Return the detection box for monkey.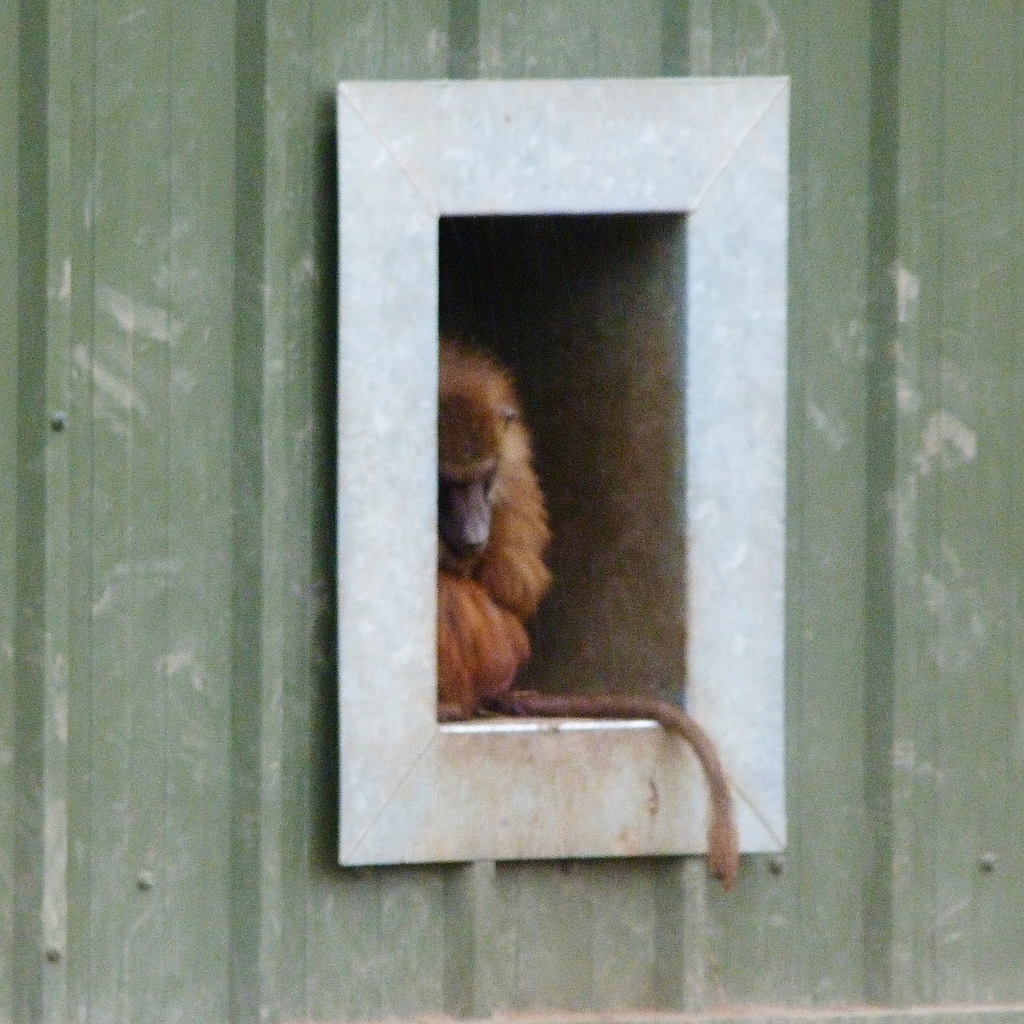
l=439, t=343, r=742, b=881.
